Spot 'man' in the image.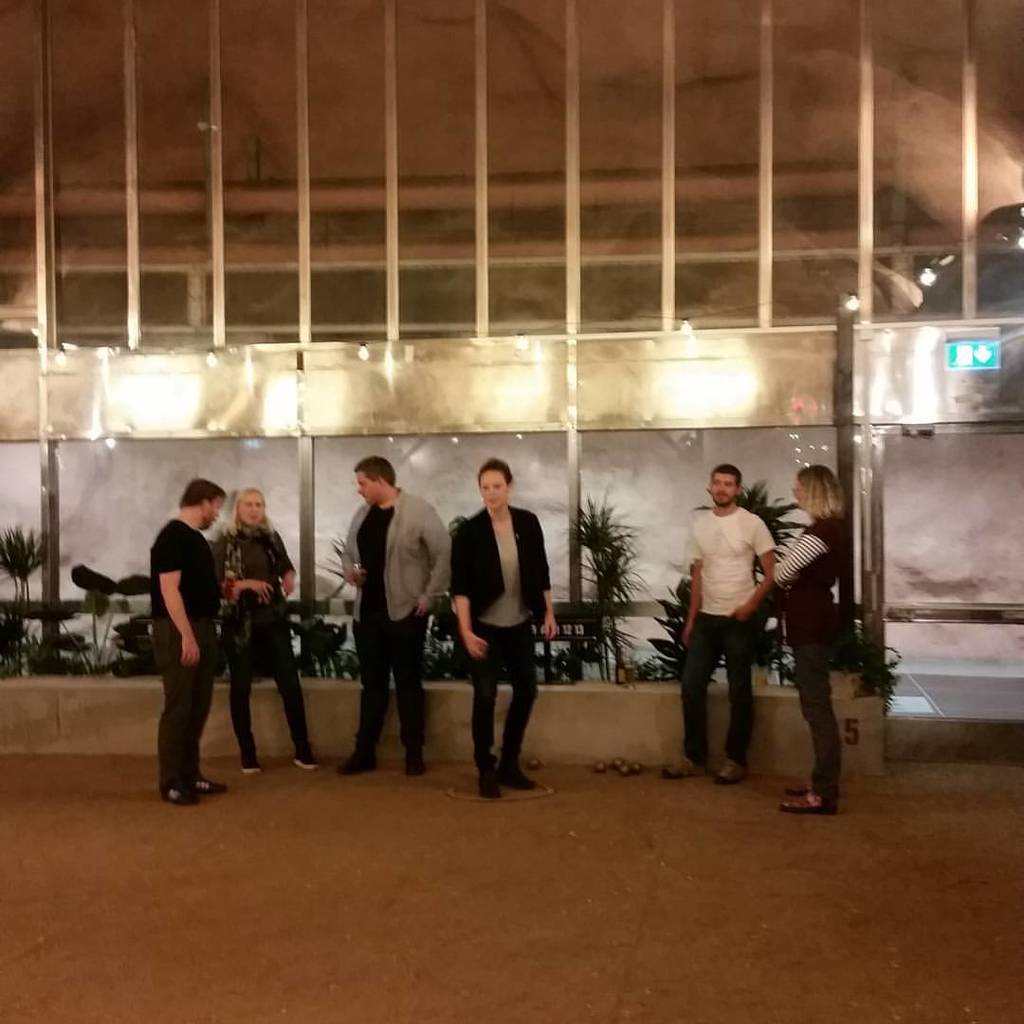
'man' found at {"x1": 676, "y1": 461, "x2": 808, "y2": 777}.
